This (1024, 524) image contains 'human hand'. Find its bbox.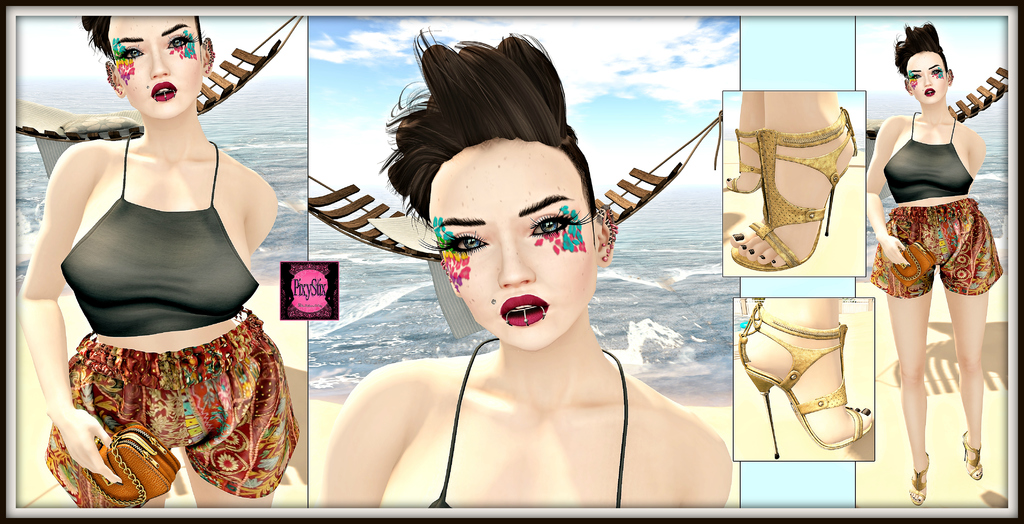
877, 235, 911, 266.
